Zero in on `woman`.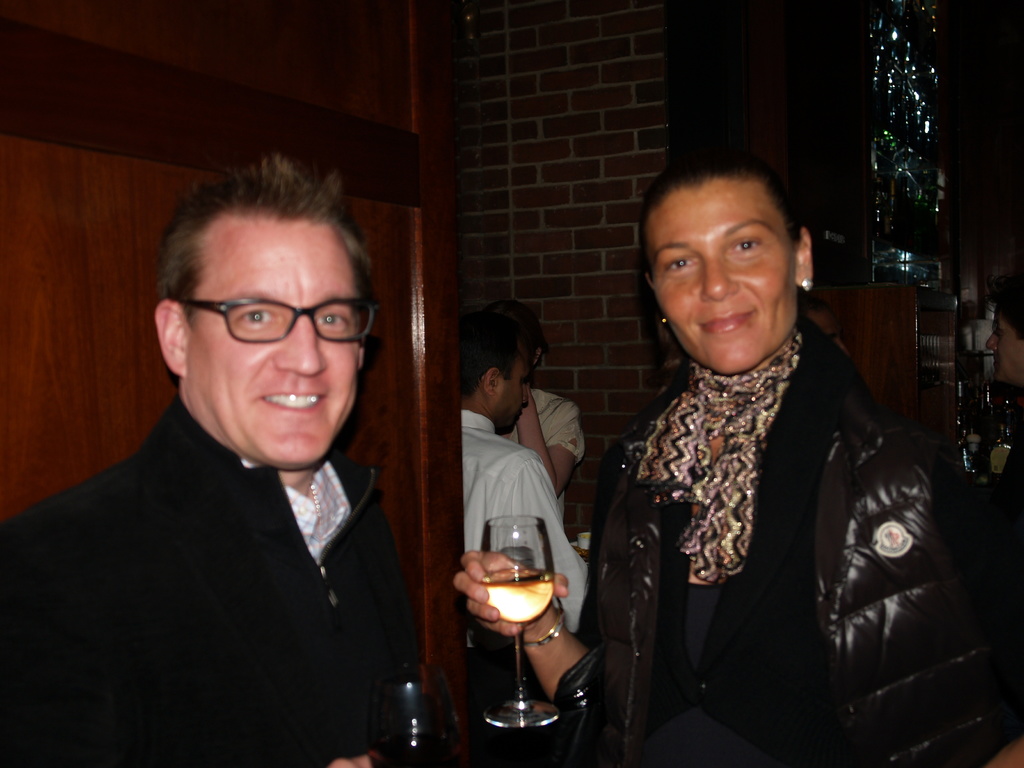
Zeroed in: {"left": 595, "top": 113, "right": 969, "bottom": 767}.
